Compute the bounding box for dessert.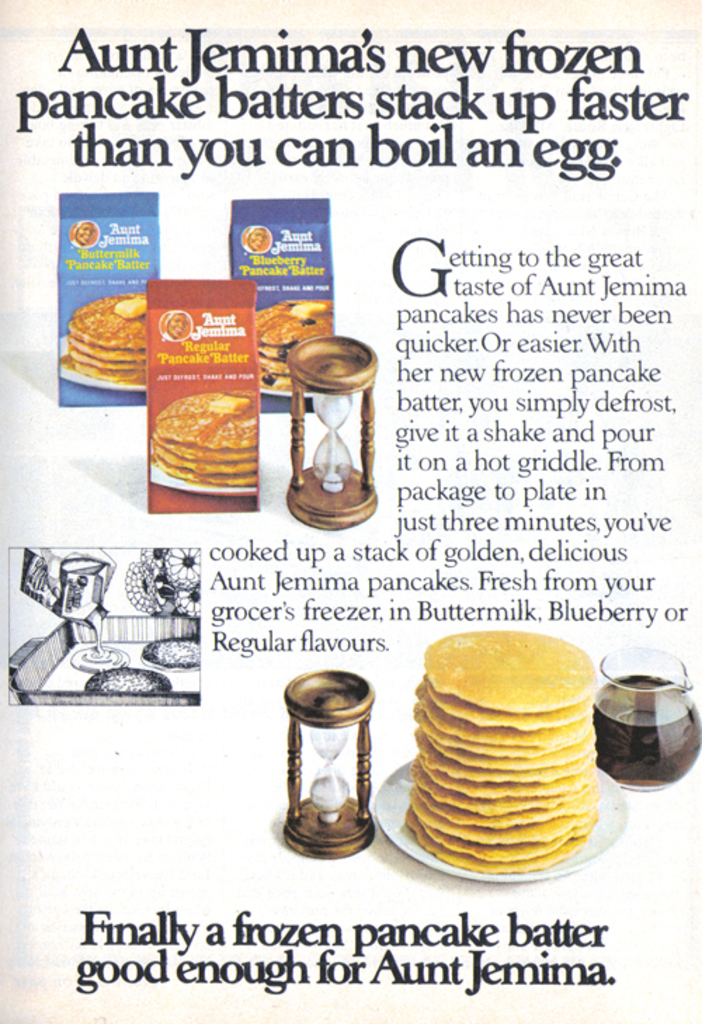
396, 641, 614, 877.
